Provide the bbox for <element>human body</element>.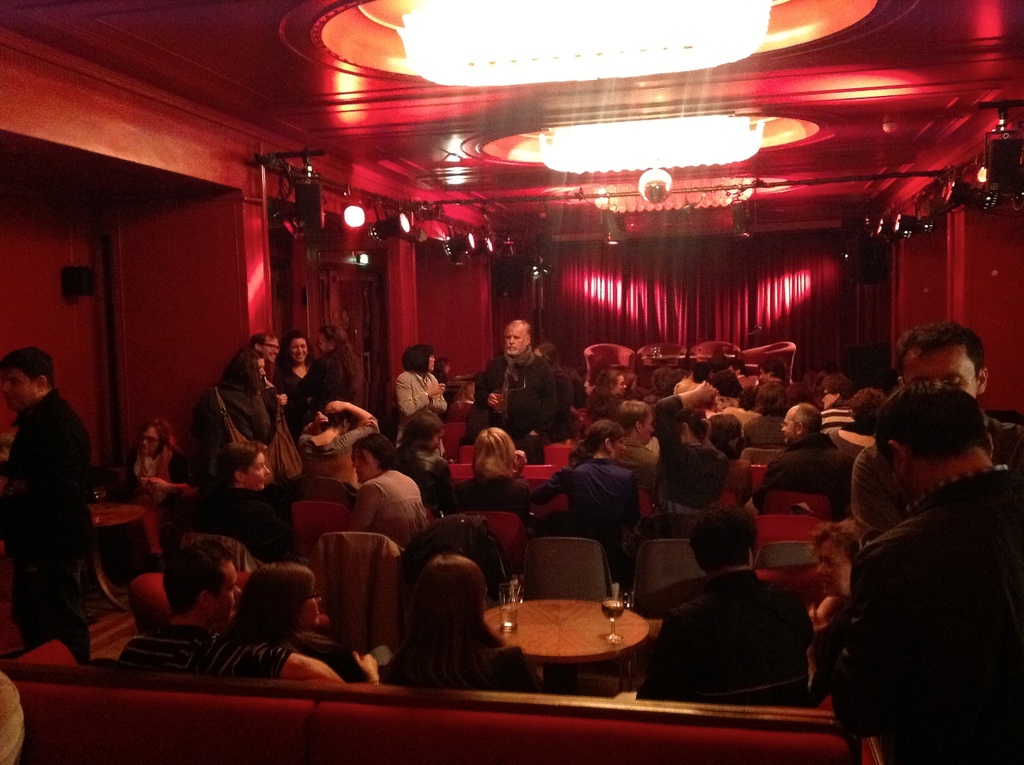
x1=203, y1=635, x2=383, y2=685.
